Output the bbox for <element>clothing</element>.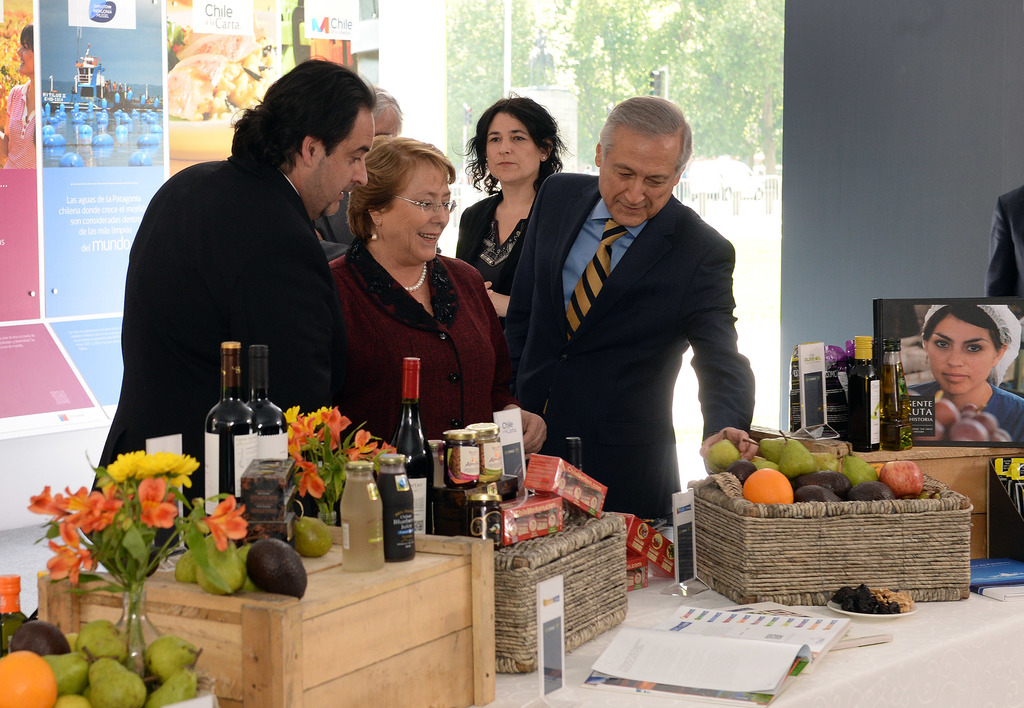
rect(502, 172, 756, 527).
